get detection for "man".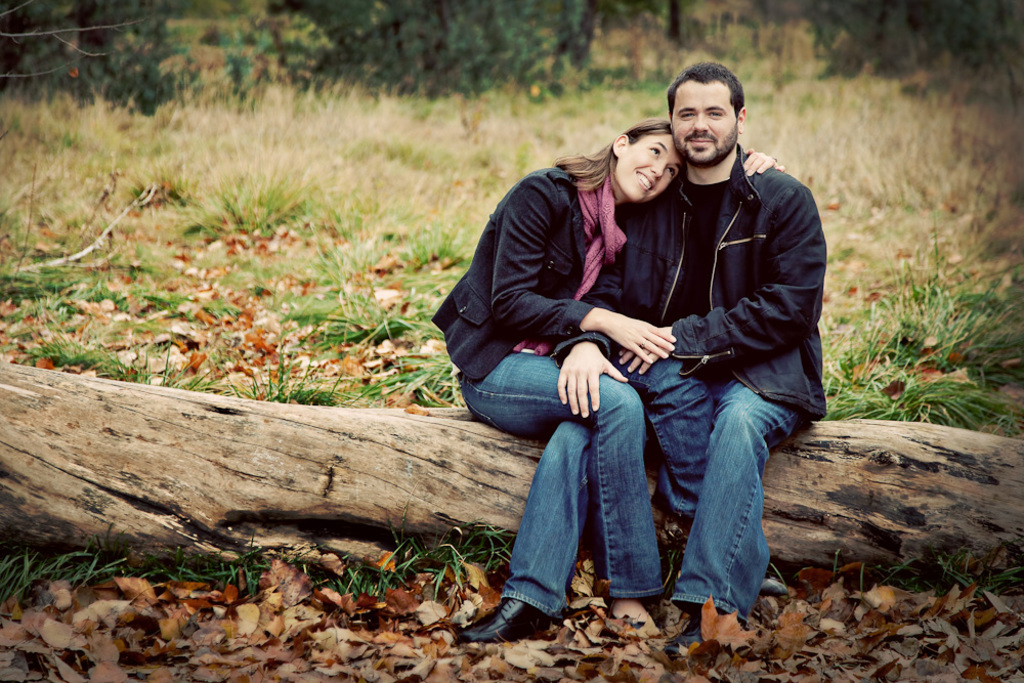
Detection: rect(455, 61, 826, 645).
